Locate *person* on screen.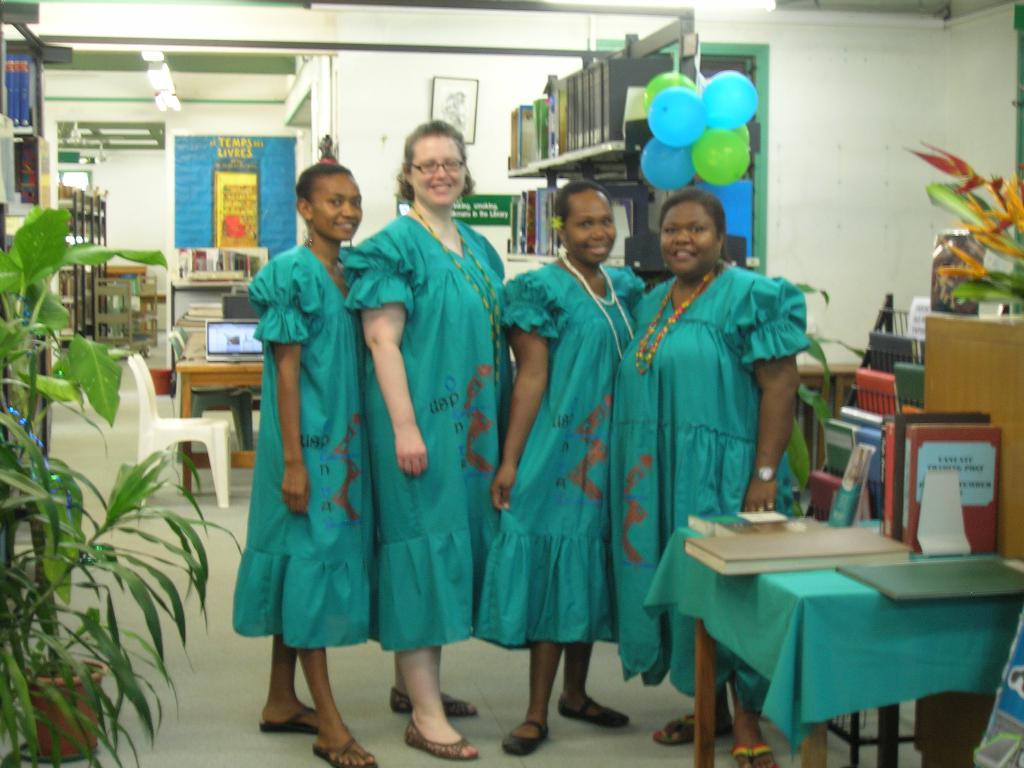
On screen at left=609, top=186, right=808, bottom=766.
